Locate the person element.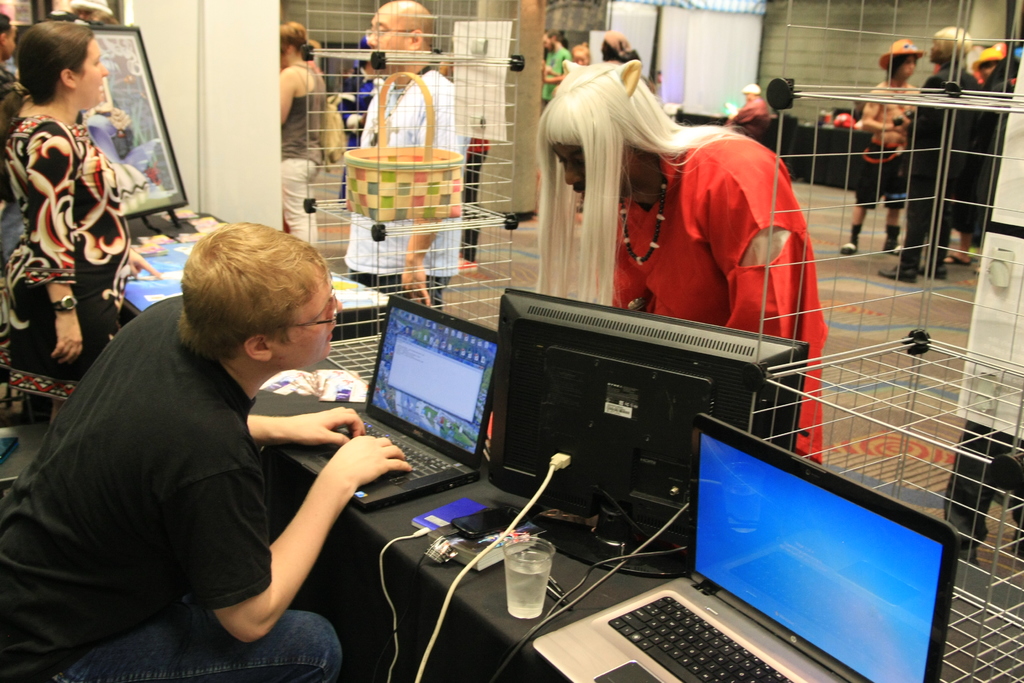
Element bbox: l=0, t=21, r=36, b=129.
